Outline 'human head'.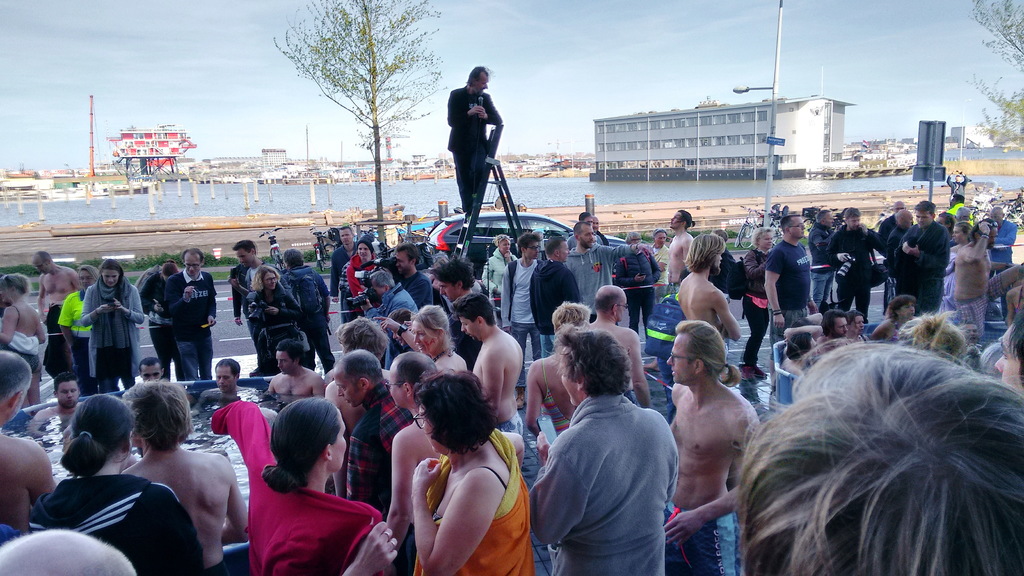
Outline: box=[0, 351, 35, 422].
